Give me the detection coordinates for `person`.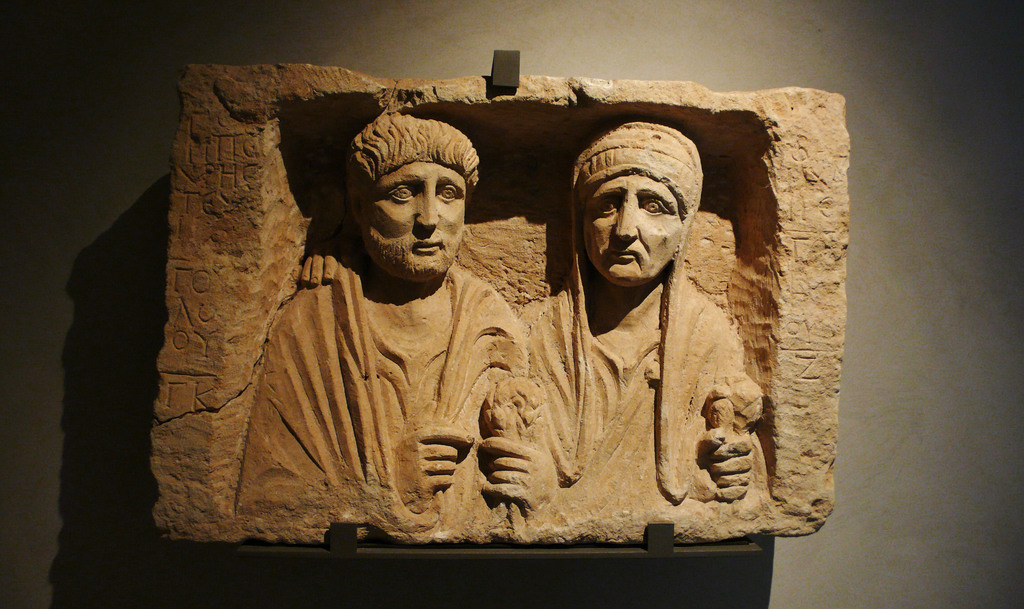
233/109/554/524.
